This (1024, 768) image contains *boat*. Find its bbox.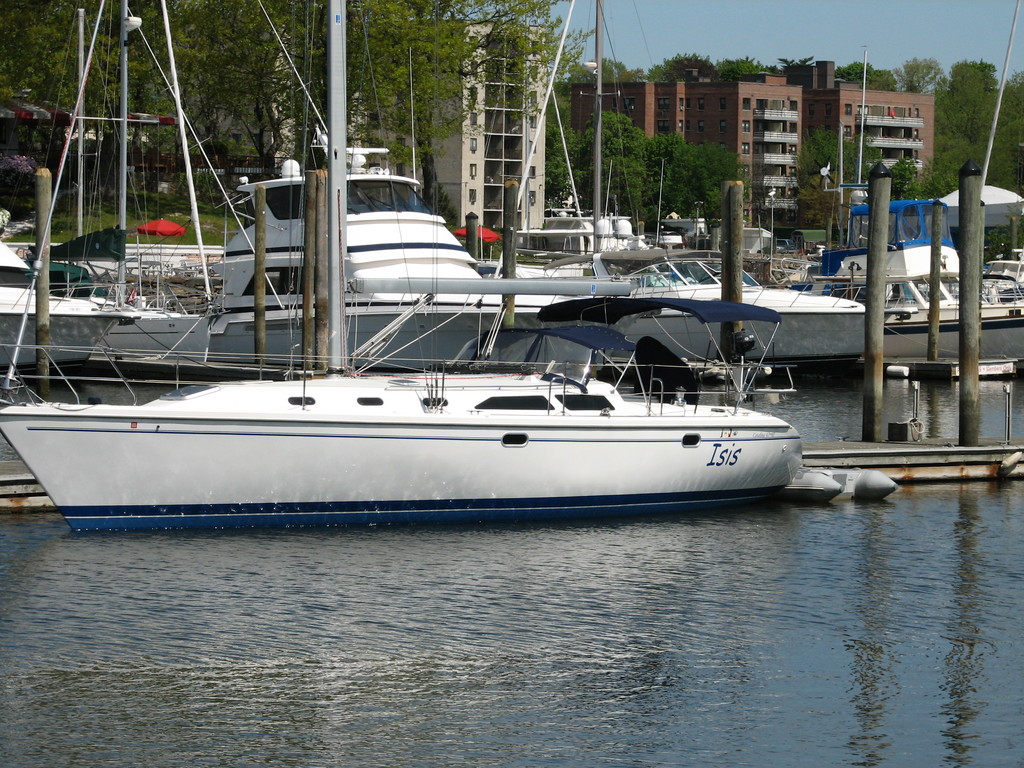
locate(0, 285, 830, 532).
